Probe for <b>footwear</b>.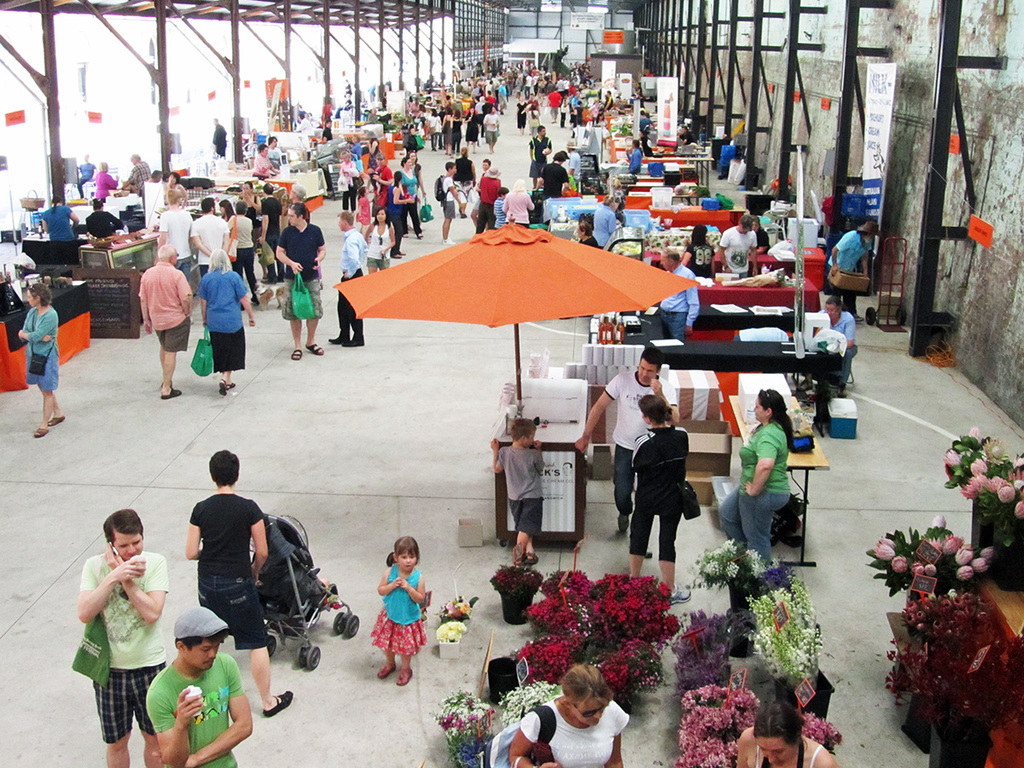
Probe result: 370:662:397:678.
